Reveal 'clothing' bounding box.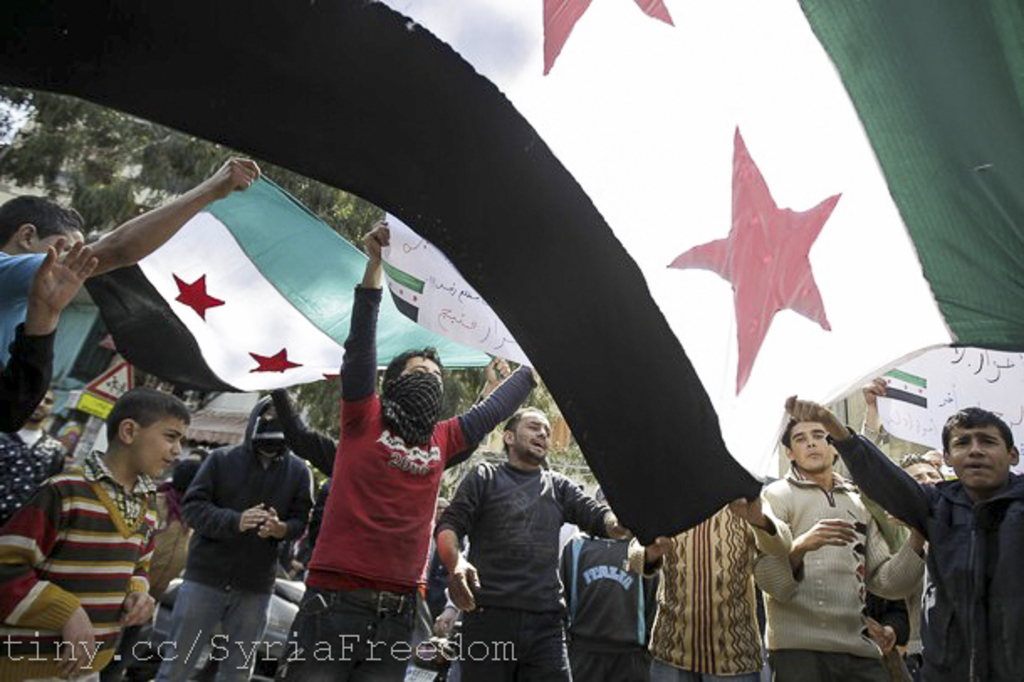
Revealed: 829 422 1022 680.
